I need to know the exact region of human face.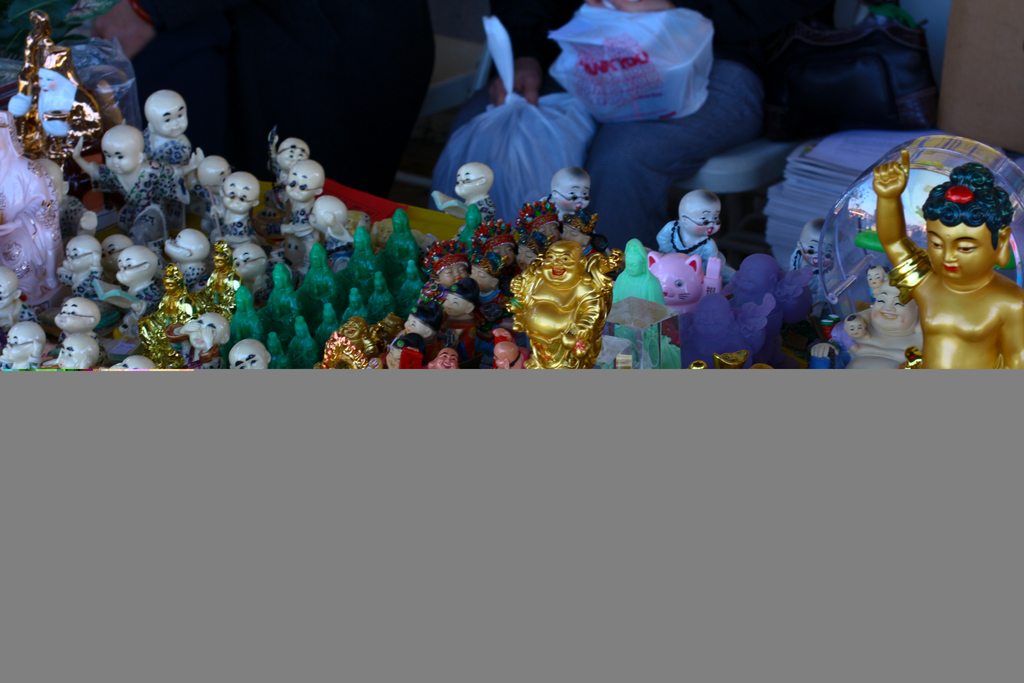
Region: rect(441, 293, 467, 315).
